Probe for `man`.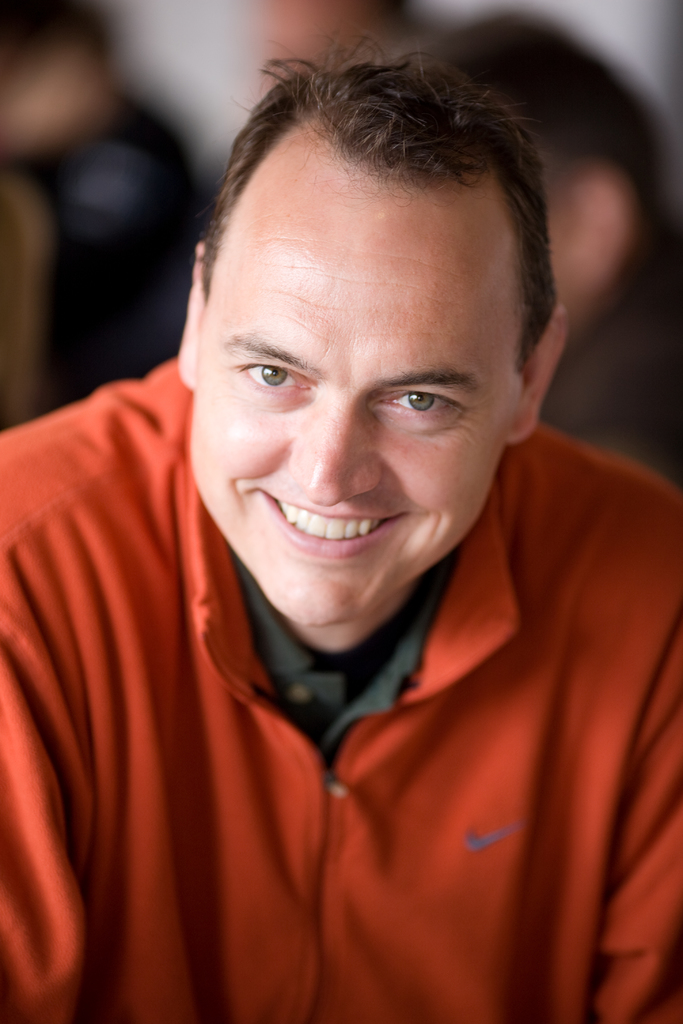
Probe result: locate(17, 68, 661, 1002).
